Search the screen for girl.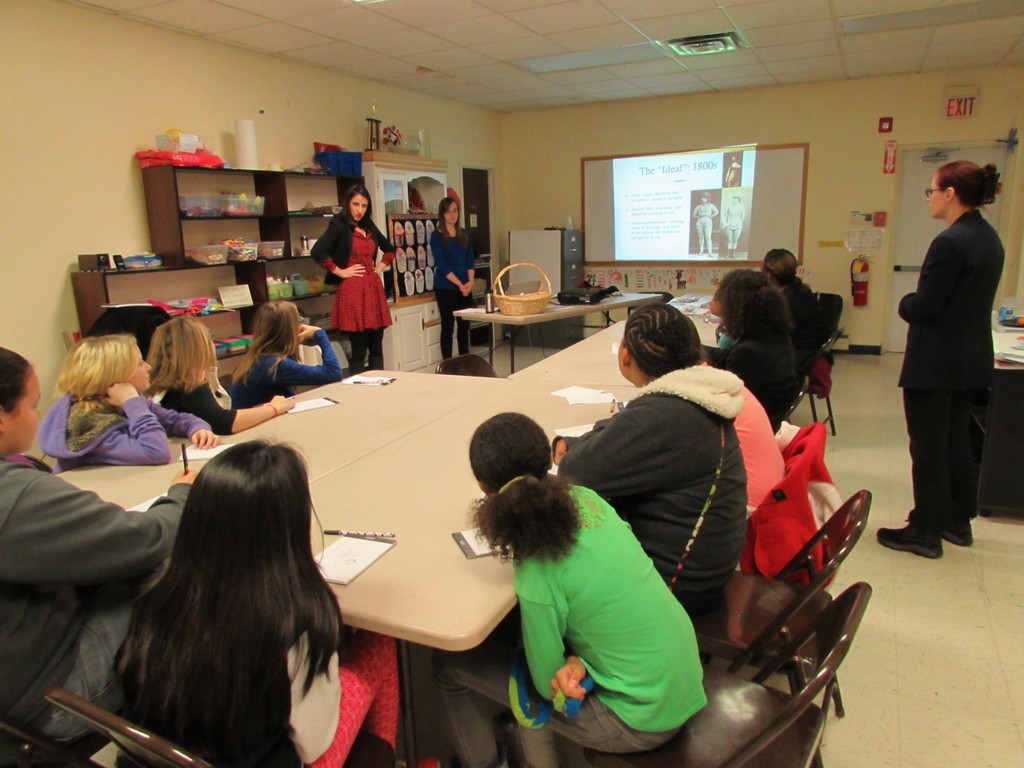
Found at detection(430, 202, 476, 364).
